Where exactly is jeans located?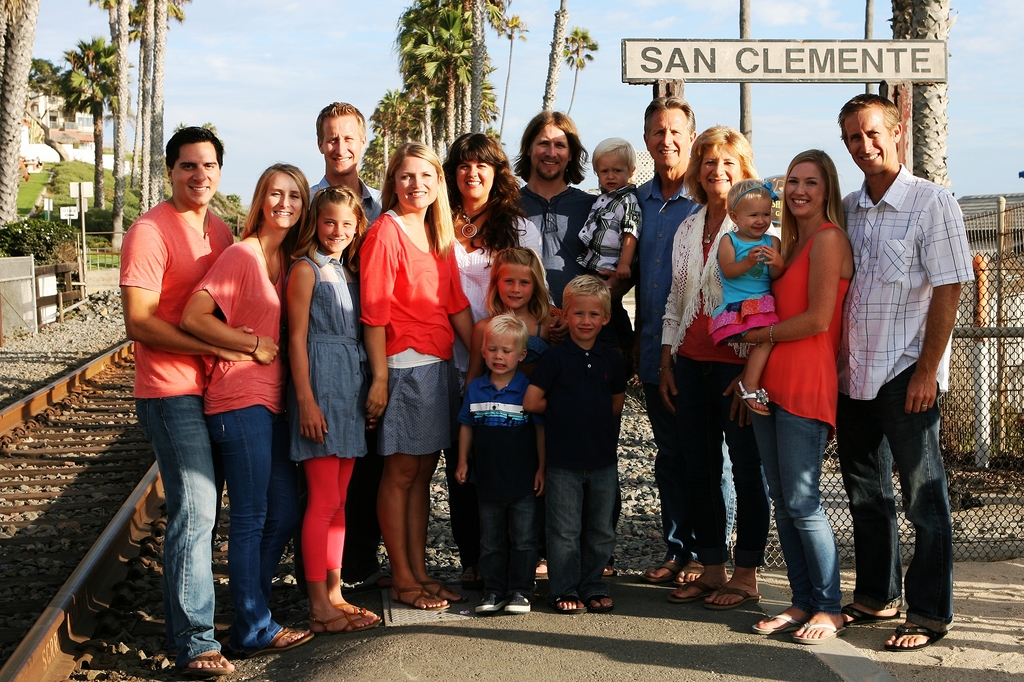
Its bounding box is [748, 400, 842, 610].
